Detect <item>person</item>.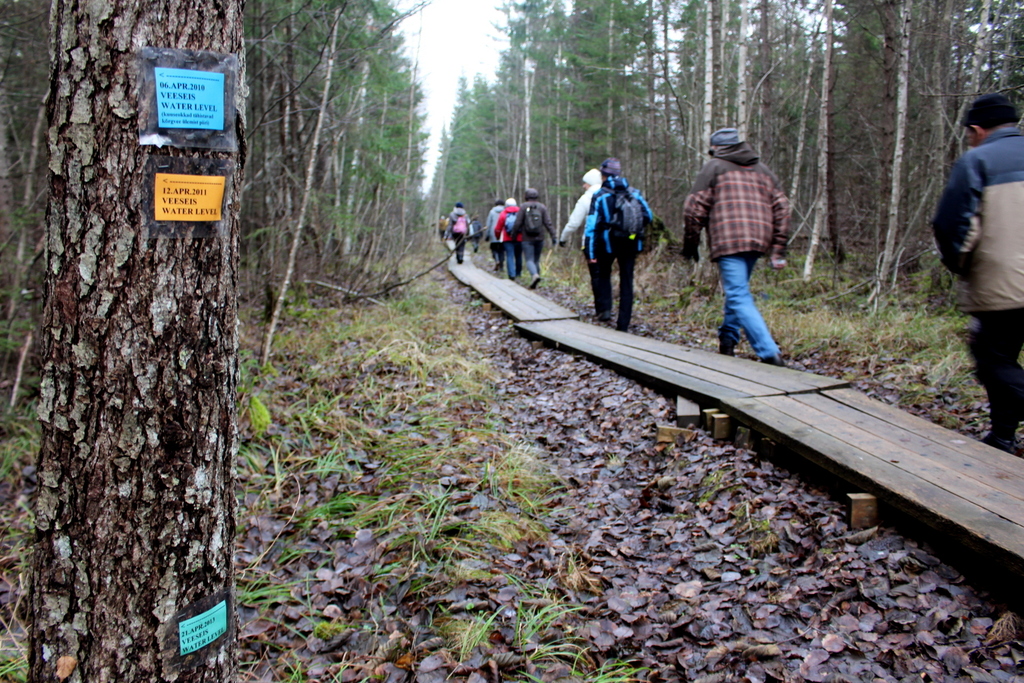
Detected at 930, 92, 1023, 450.
